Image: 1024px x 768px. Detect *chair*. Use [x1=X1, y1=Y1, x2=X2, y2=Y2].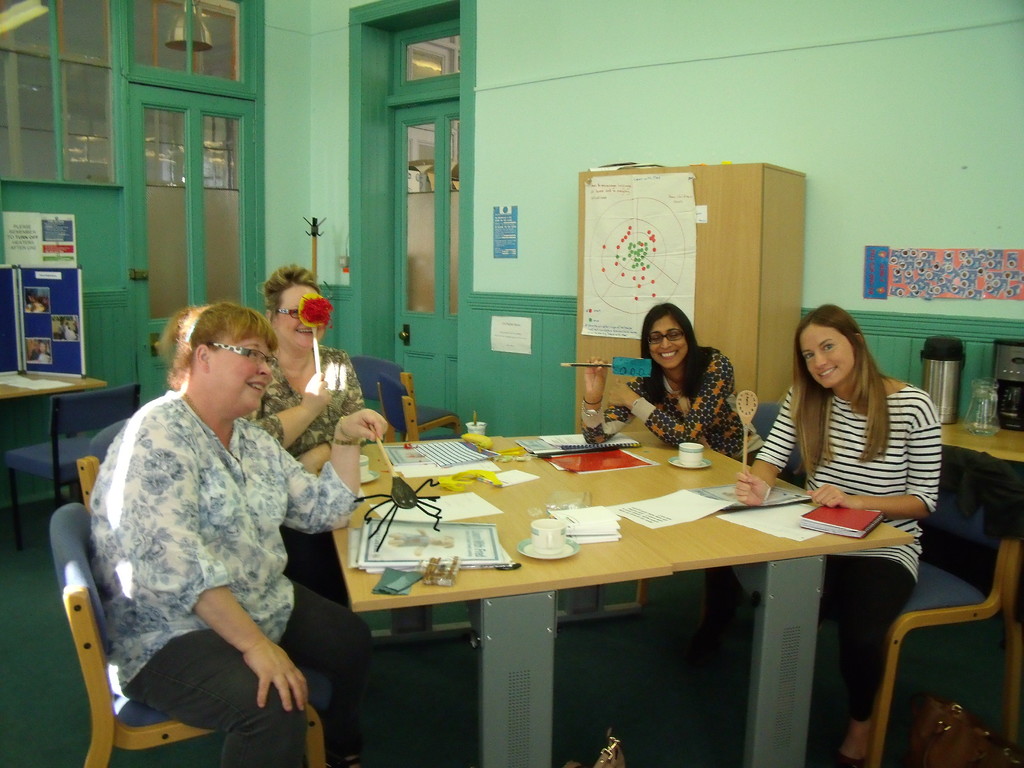
[x1=346, y1=355, x2=462, y2=442].
